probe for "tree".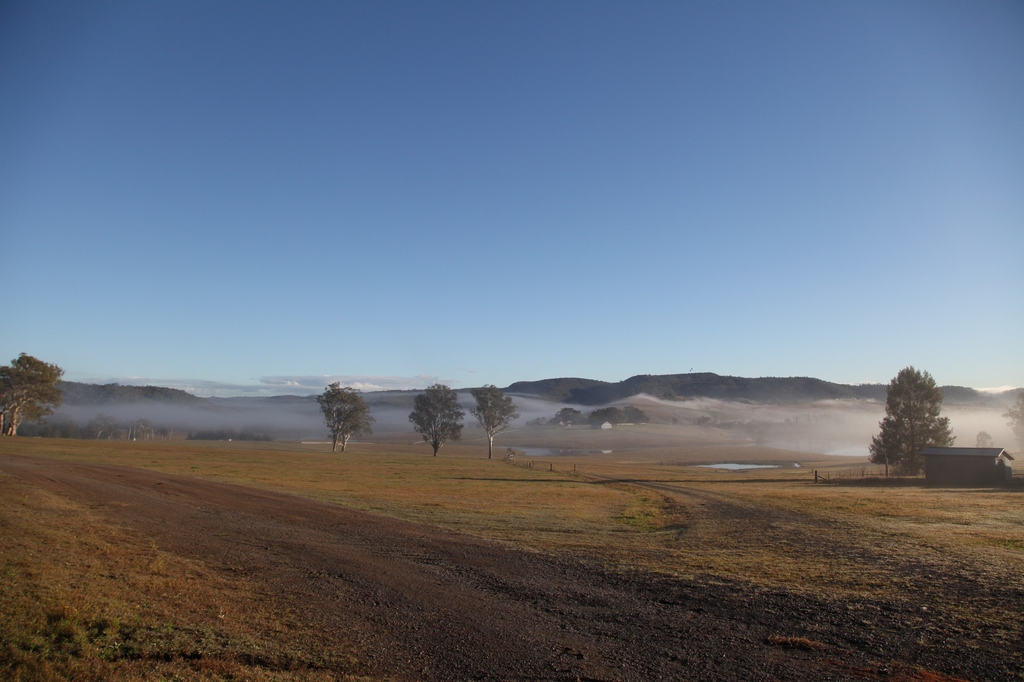
Probe result: [left=886, top=365, right=948, bottom=472].
